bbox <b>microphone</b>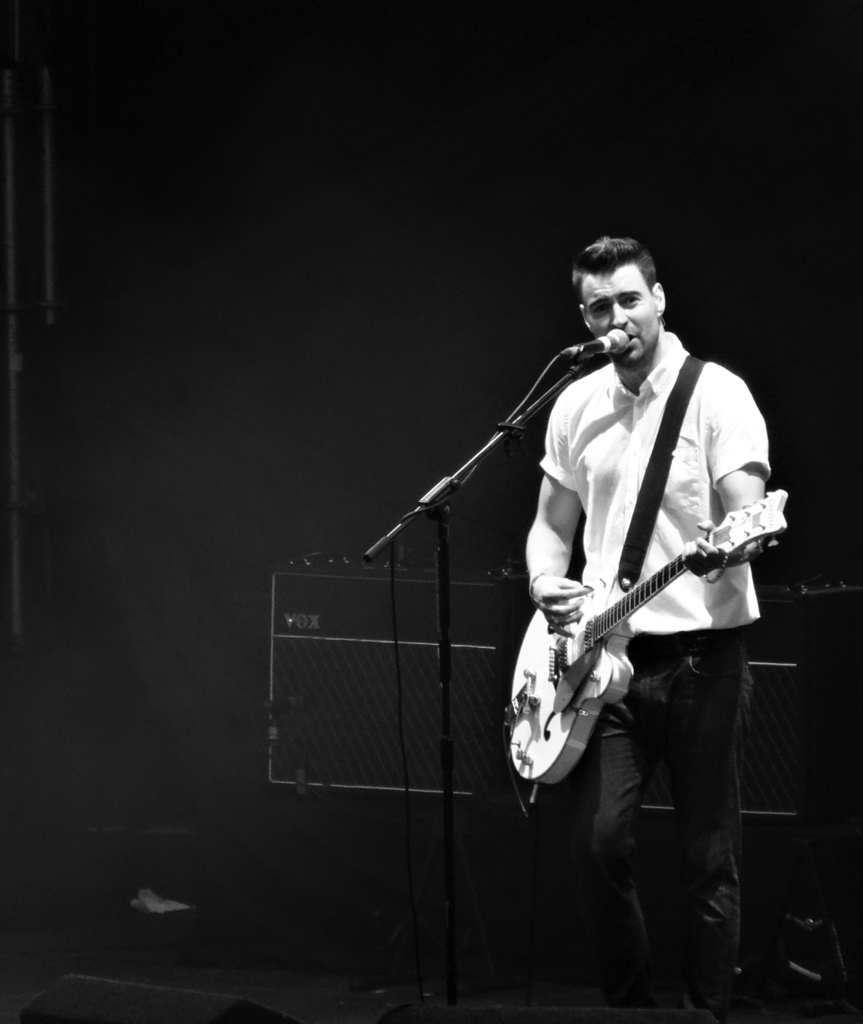
[555,321,639,375]
